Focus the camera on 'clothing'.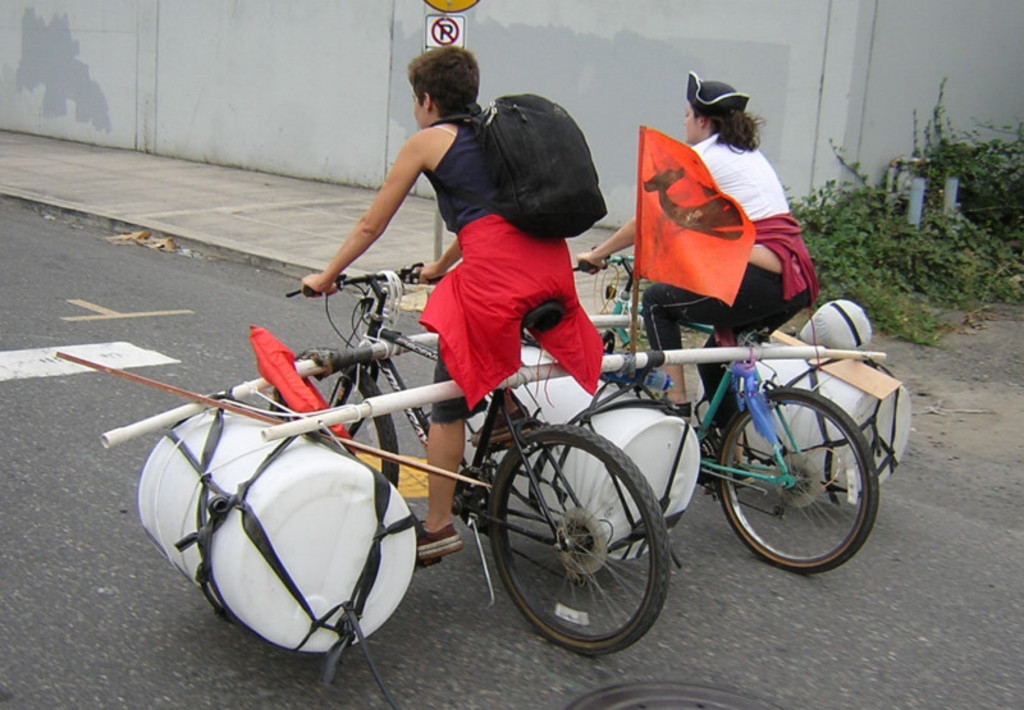
Focus region: left=643, top=134, right=815, bottom=430.
